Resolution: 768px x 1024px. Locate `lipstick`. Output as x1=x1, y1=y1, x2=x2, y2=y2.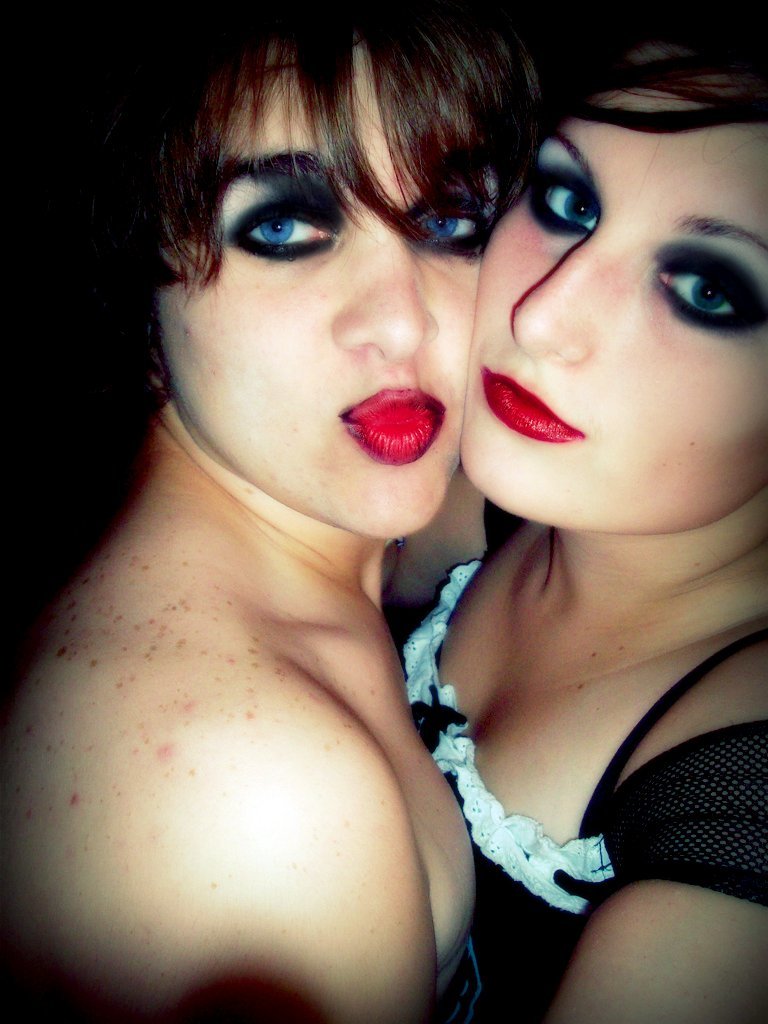
x1=477, y1=362, x2=584, y2=446.
